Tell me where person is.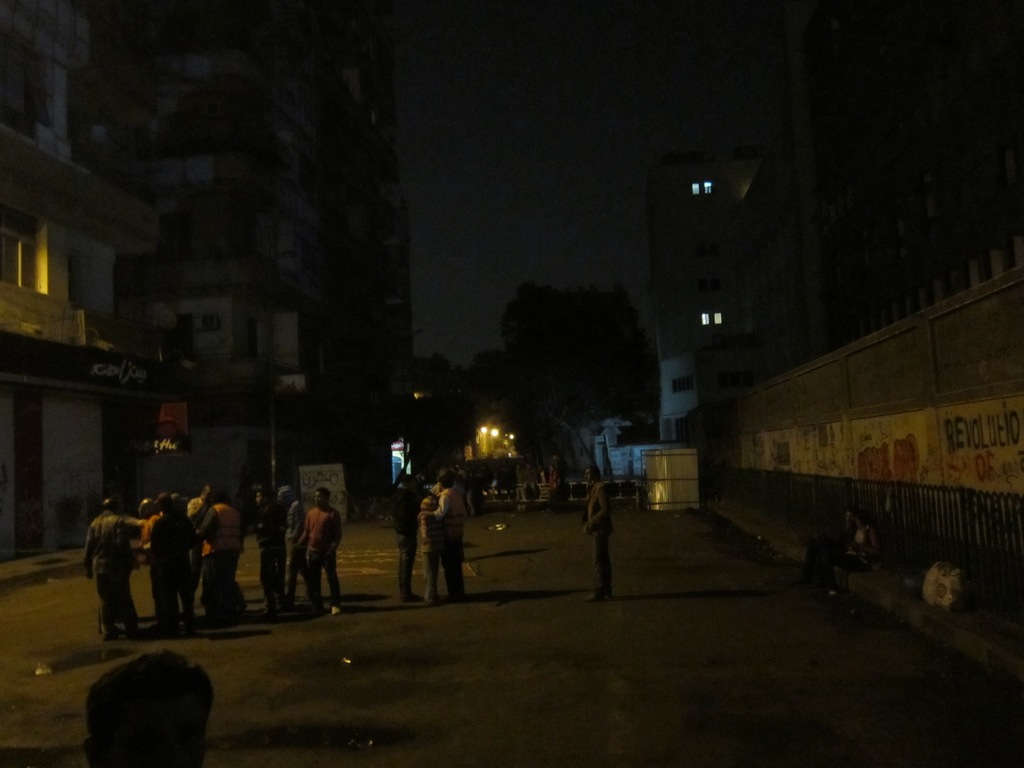
person is at 243, 487, 278, 614.
